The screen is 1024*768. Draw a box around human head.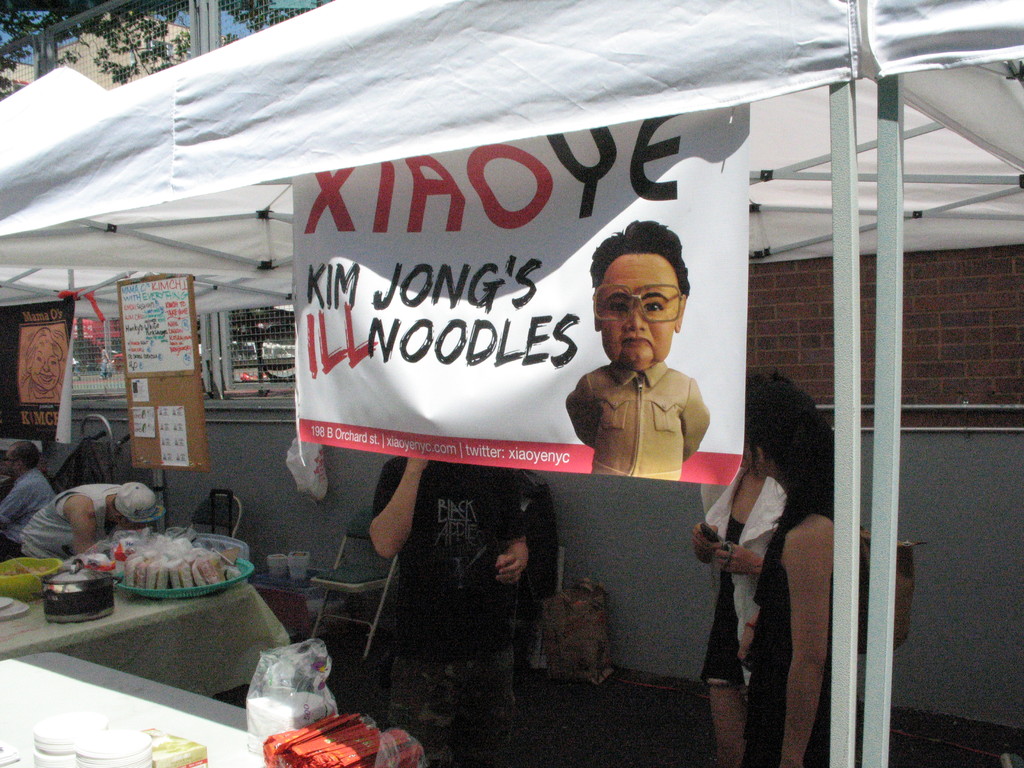
l=742, t=365, r=816, b=472.
